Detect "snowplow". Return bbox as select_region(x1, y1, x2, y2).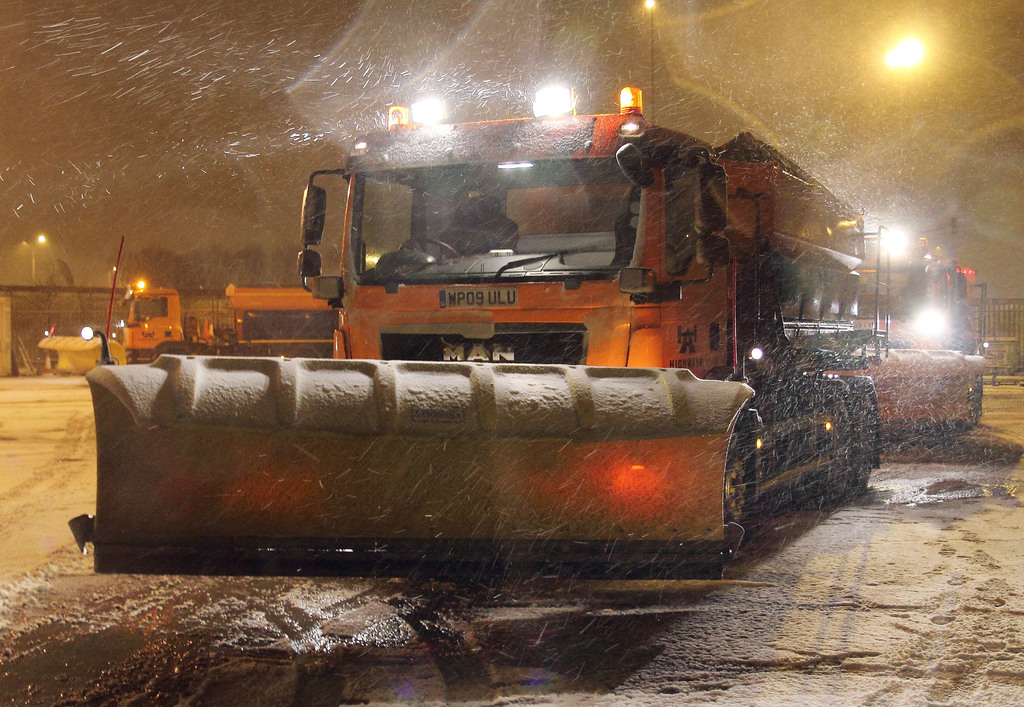
select_region(68, 79, 892, 582).
